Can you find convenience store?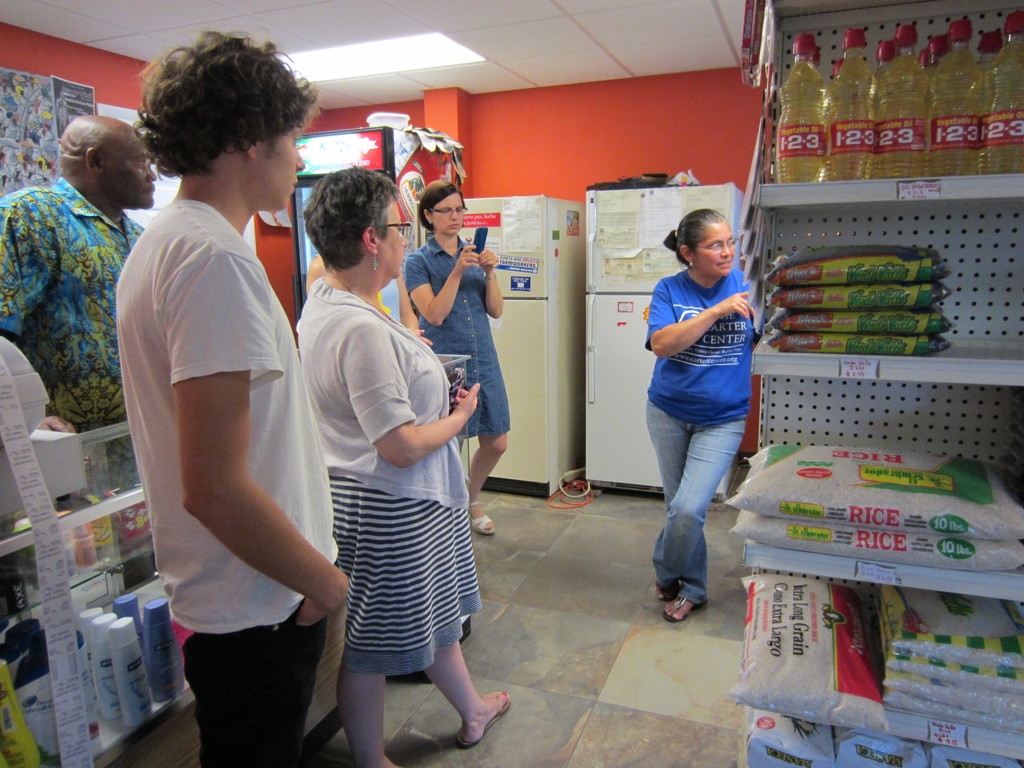
Yes, bounding box: (0, 0, 1023, 740).
